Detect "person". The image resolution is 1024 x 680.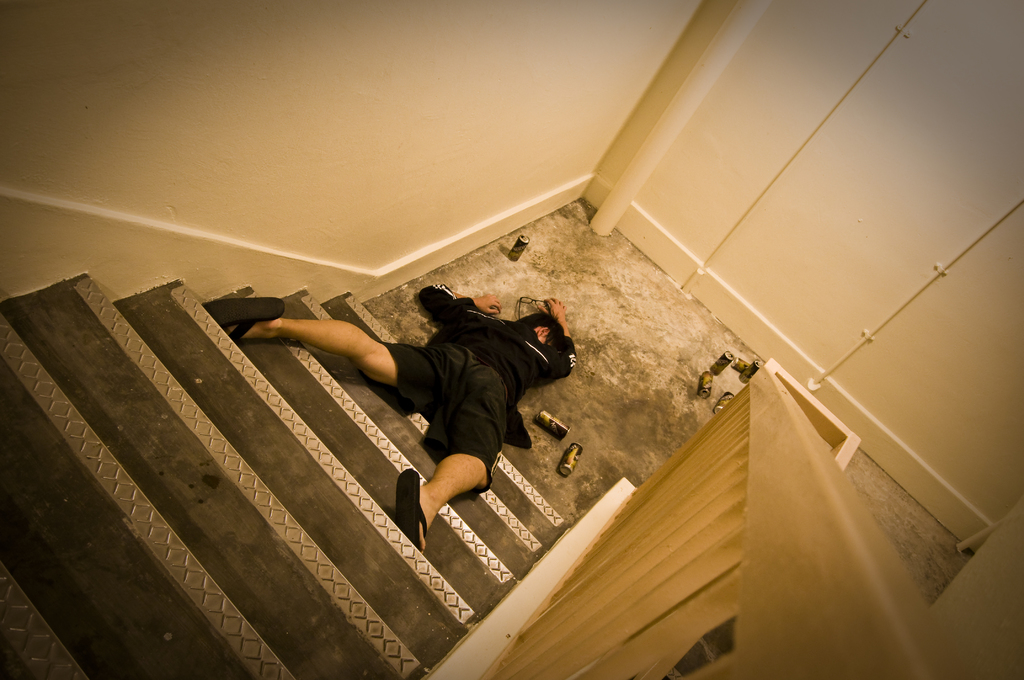
left=202, top=281, right=575, bottom=556.
